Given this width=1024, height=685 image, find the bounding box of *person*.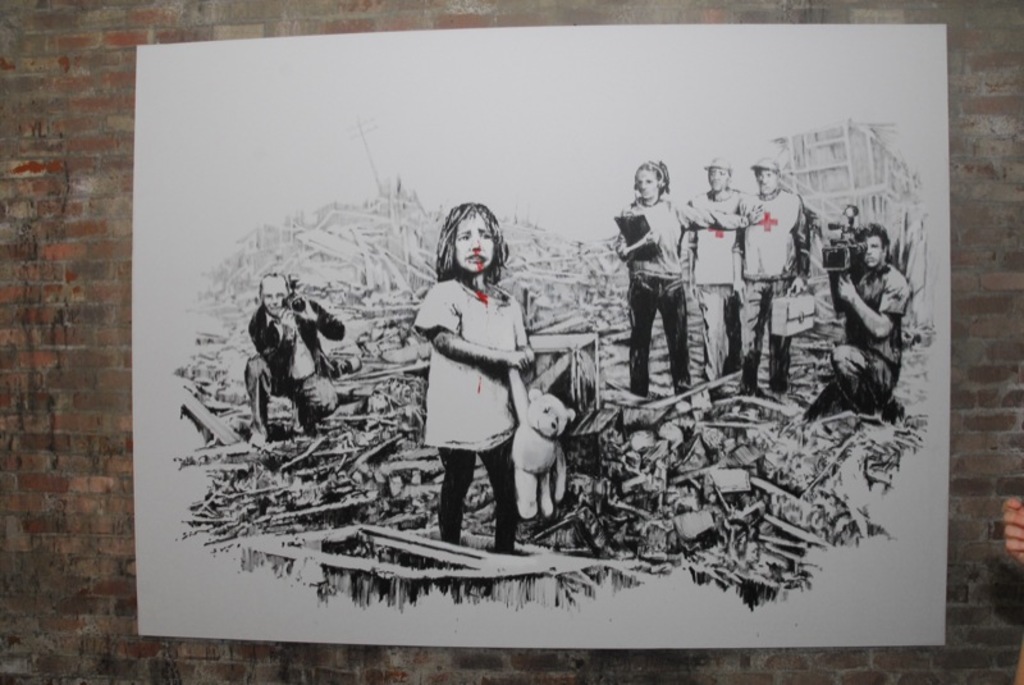
(left=413, top=189, right=539, bottom=562).
